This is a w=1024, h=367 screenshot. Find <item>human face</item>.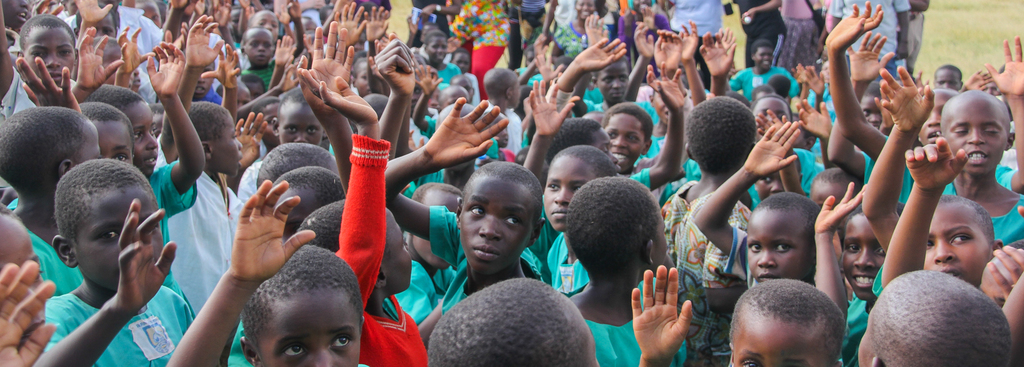
Bounding box: [243, 31, 275, 66].
